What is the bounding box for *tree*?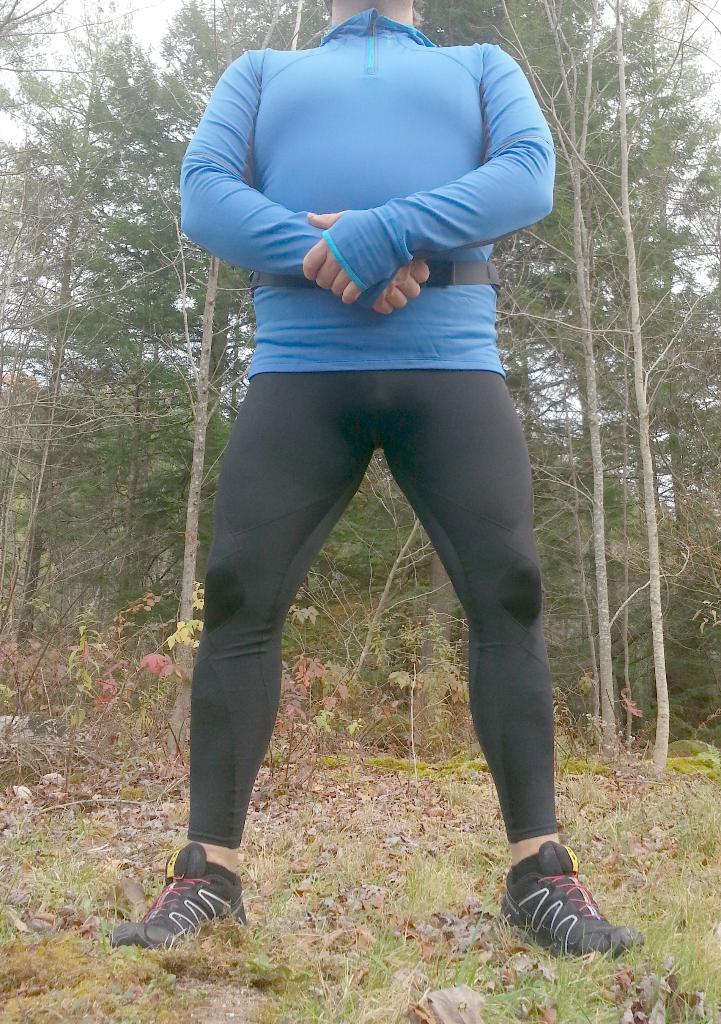
locate(118, 0, 305, 764).
